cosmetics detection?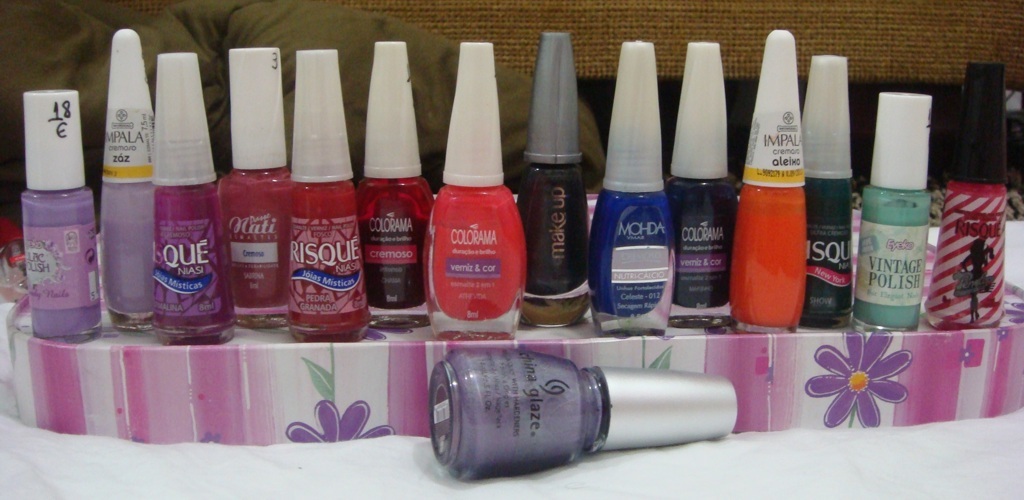
<bbox>19, 81, 111, 345</bbox>
